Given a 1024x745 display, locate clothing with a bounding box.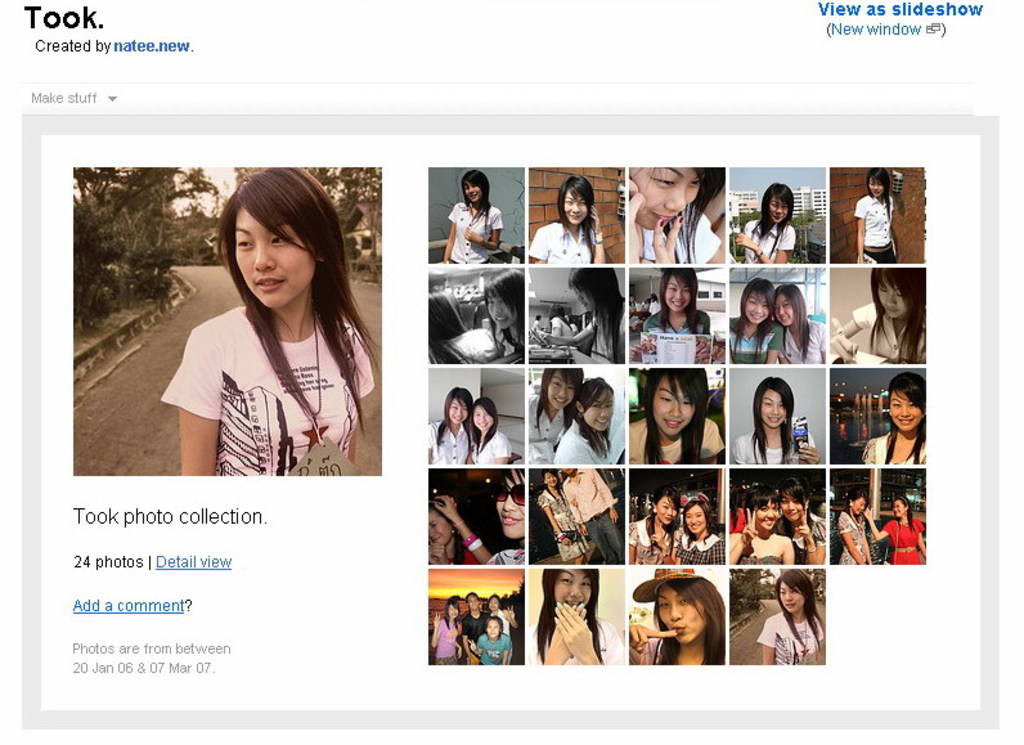
Located: {"x1": 742, "y1": 221, "x2": 796, "y2": 262}.
